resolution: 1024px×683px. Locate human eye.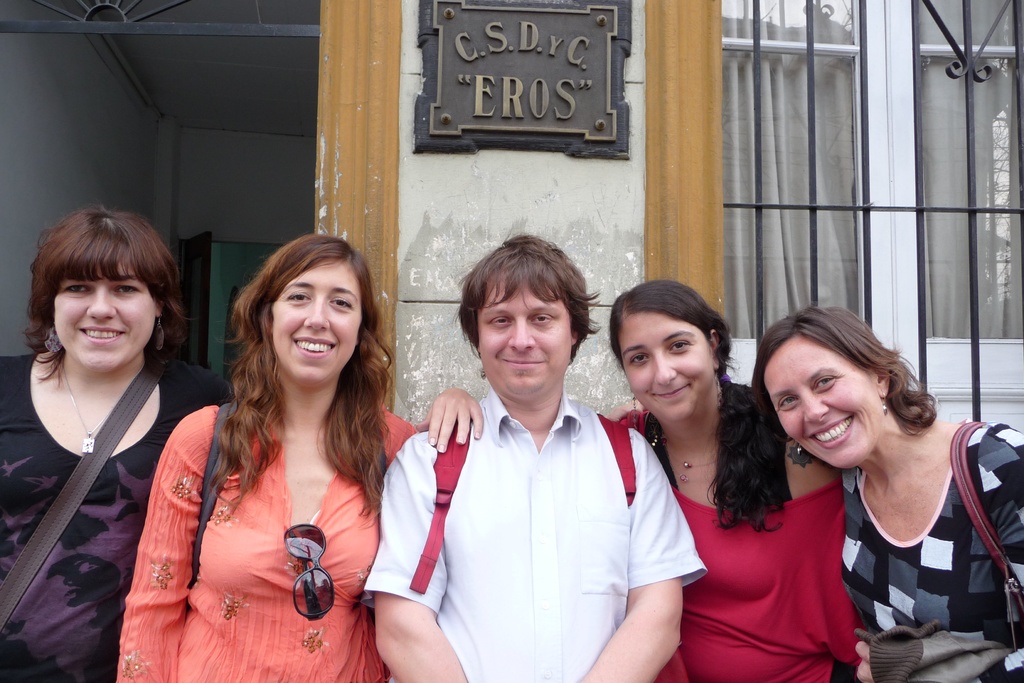
x1=61, y1=283, x2=95, y2=299.
